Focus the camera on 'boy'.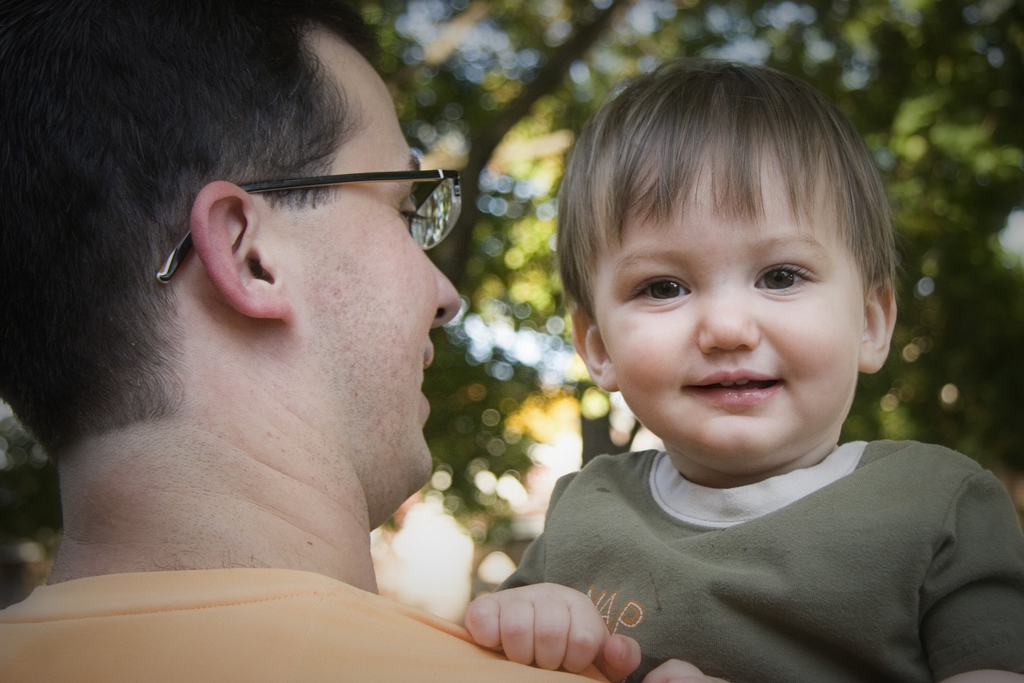
Focus region: bbox=[462, 40, 969, 682].
